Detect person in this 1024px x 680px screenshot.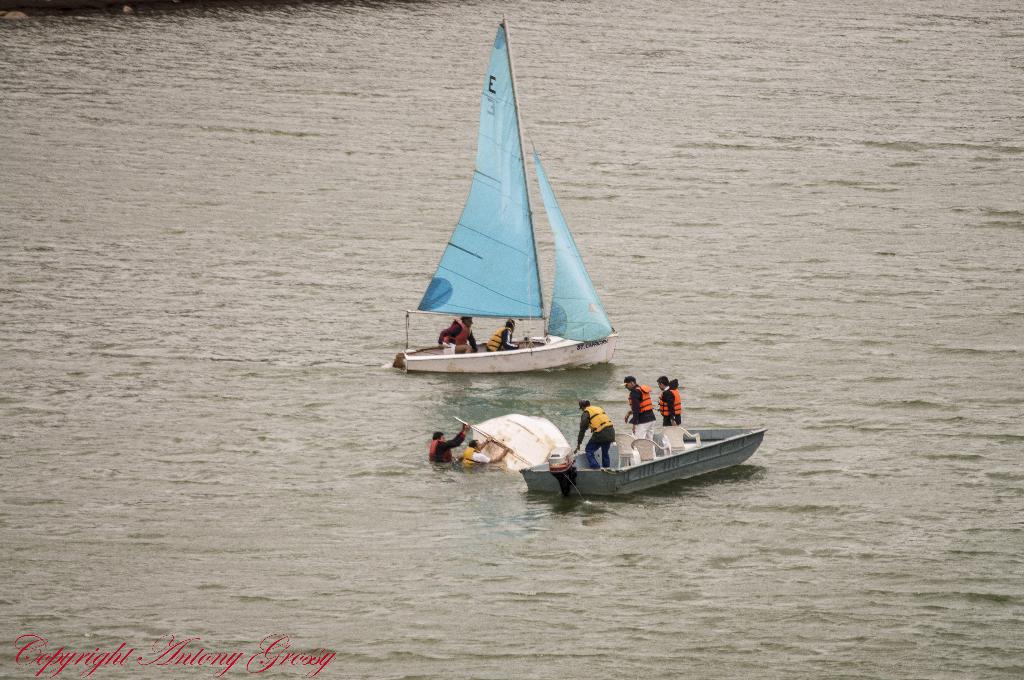
Detection: {"x1": 459, "y1": 436, "x2": 508, "y2": 465}.
